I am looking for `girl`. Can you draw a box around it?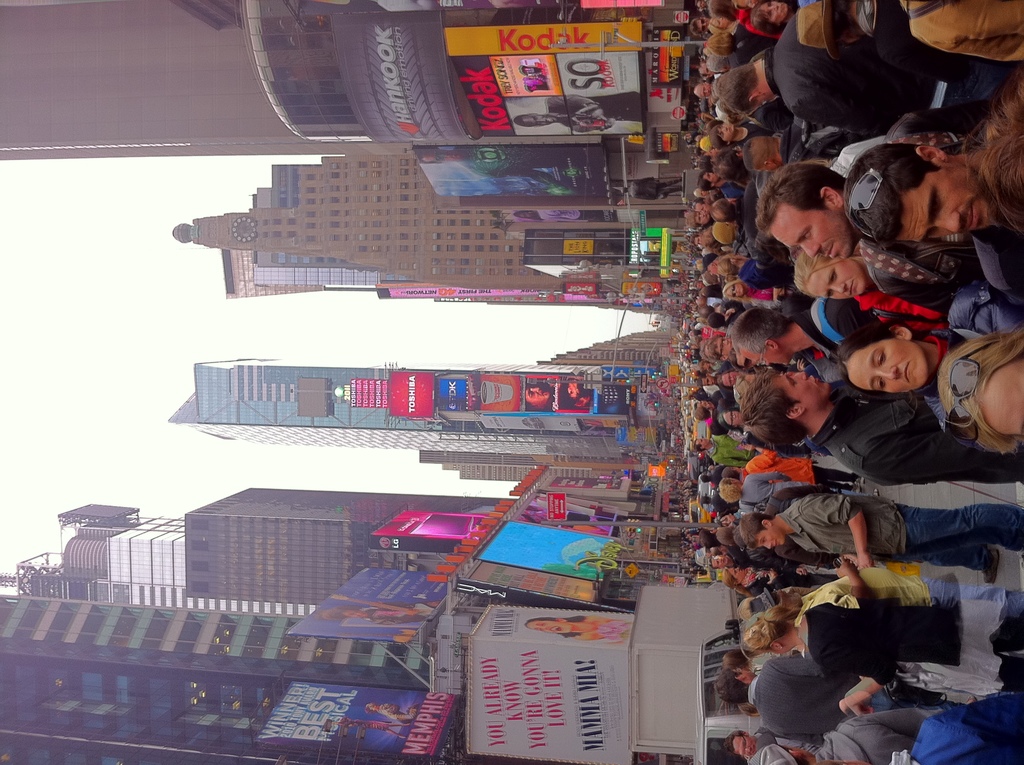
Sure, the bounding box is bbox(717, 270, 814, 314).
